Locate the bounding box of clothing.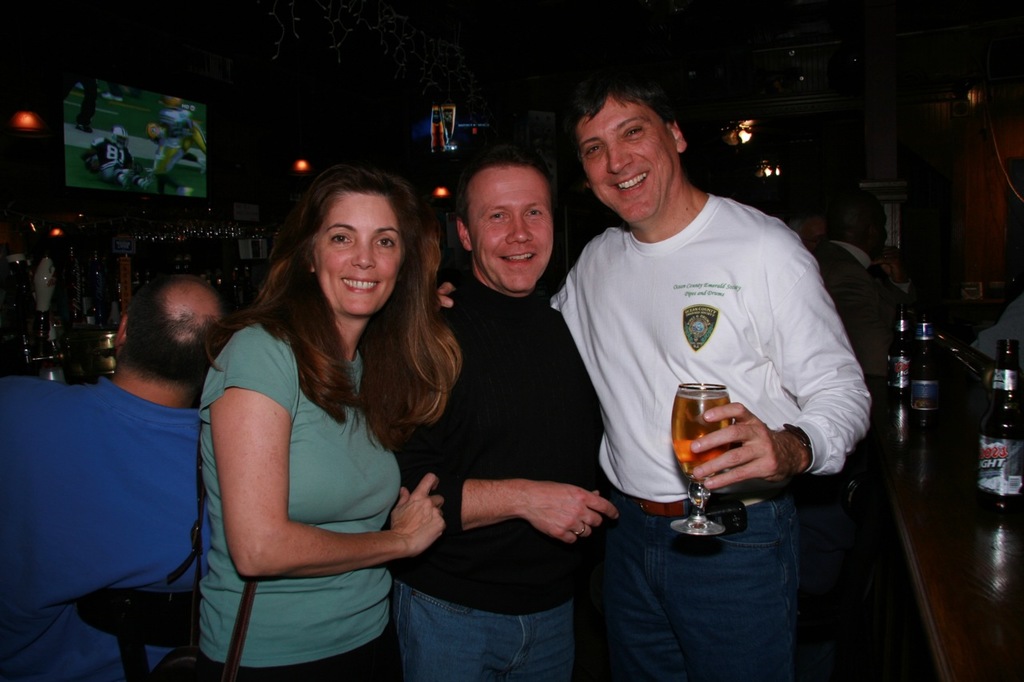
Bounding box: box(2, 365, 221, 681).
